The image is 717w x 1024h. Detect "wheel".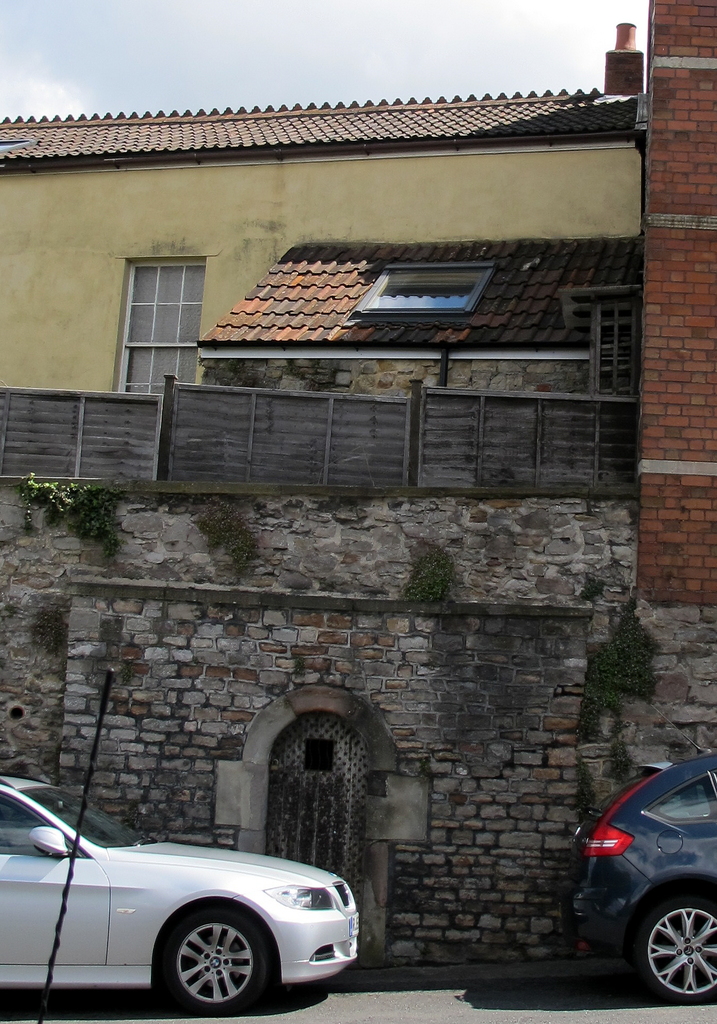
Detection: [left=162, top=903, right=275, bottom=1023].
